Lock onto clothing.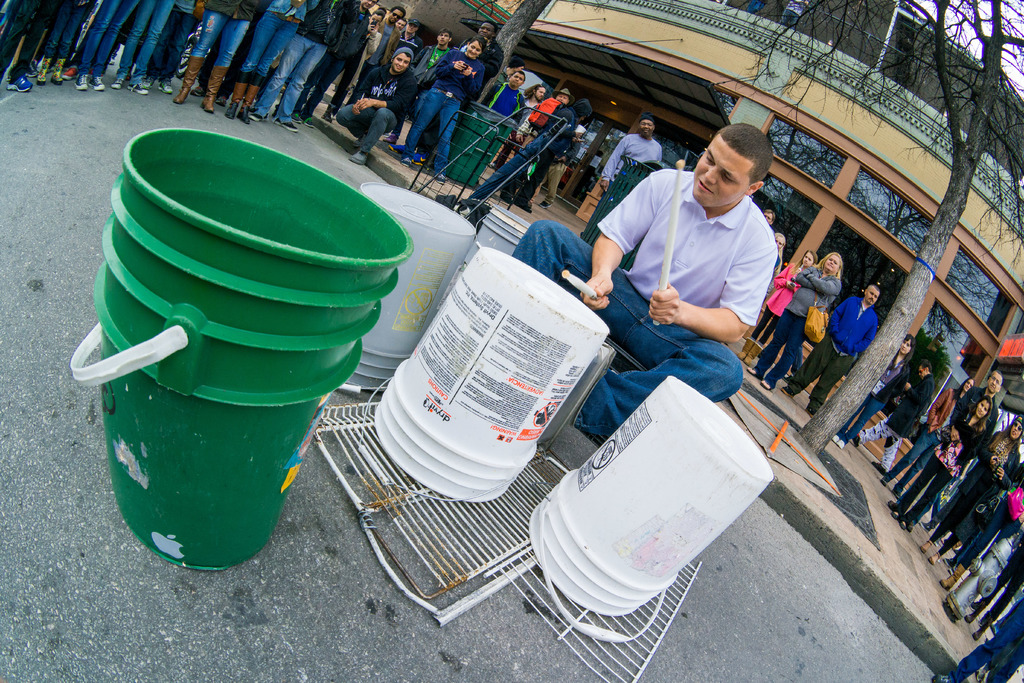
Locked: {"left": 481, "top": 86, "right": 527, "bottom": 140}.
